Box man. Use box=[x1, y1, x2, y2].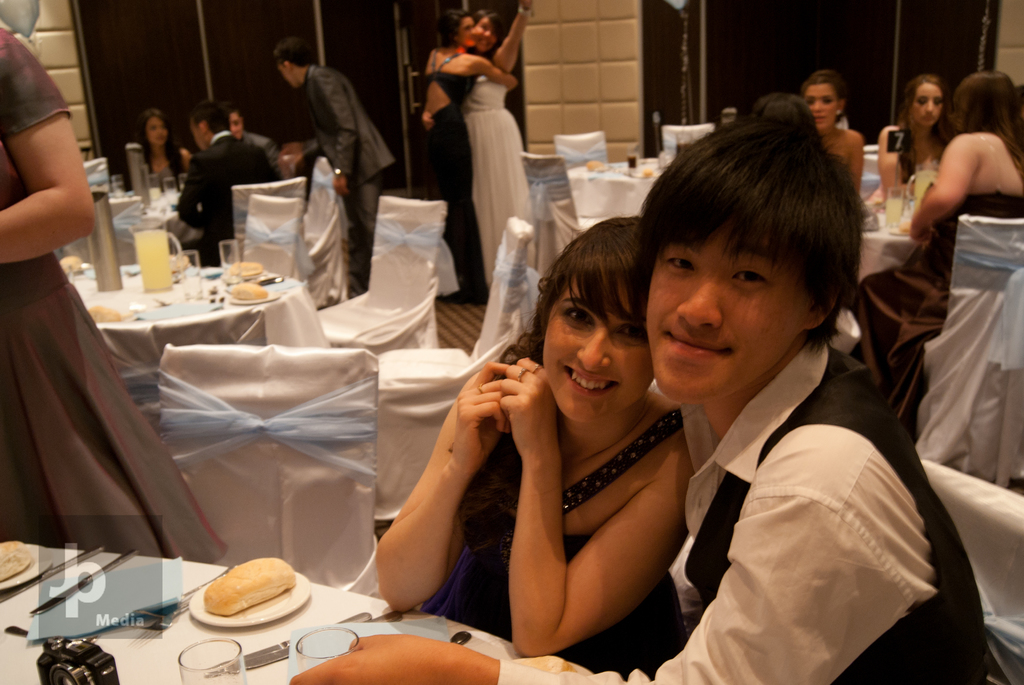
box=[176, 100, 289, 267].
